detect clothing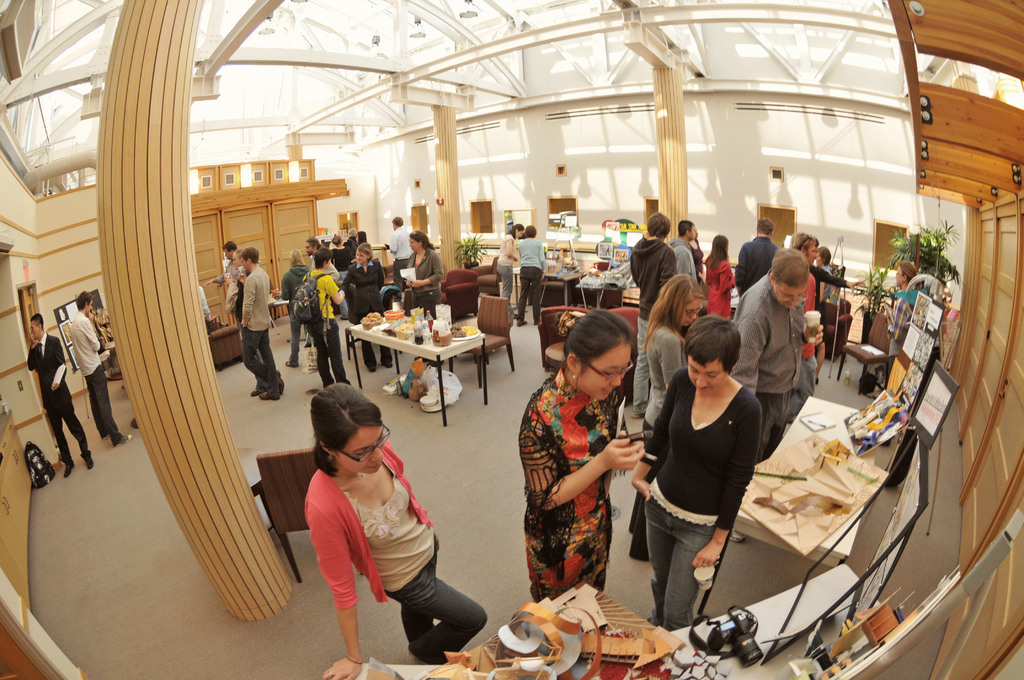
x1=637, y1=366, x2=767, y2=631
